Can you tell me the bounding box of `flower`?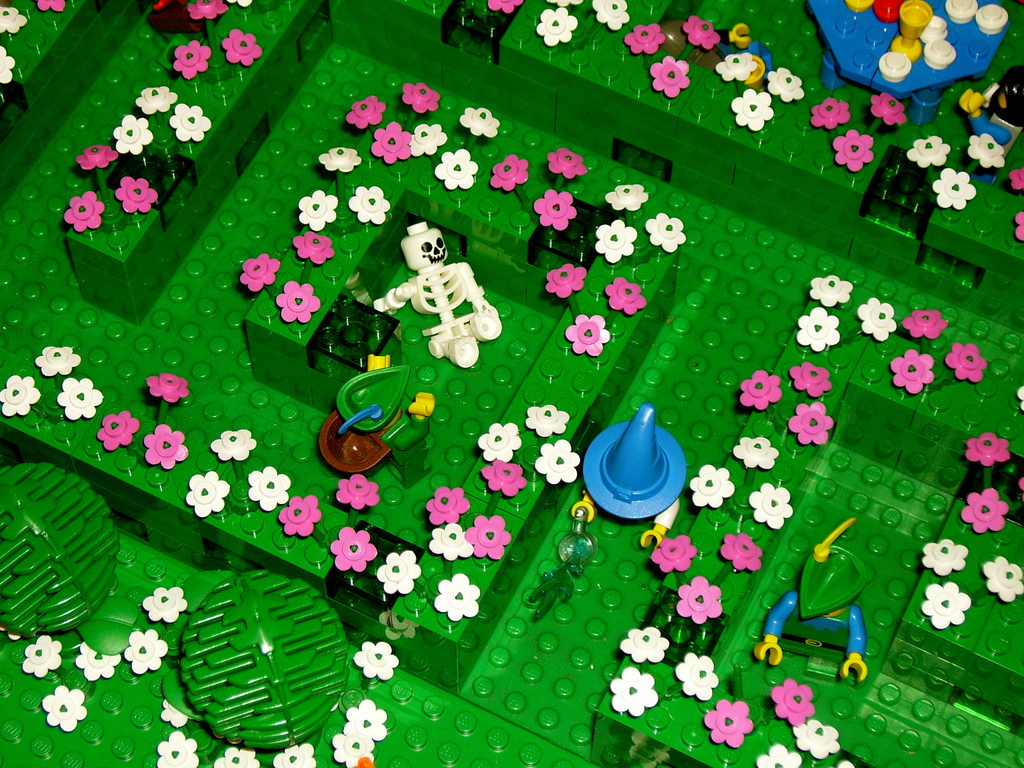
detection(788, 396, 837, 450).
